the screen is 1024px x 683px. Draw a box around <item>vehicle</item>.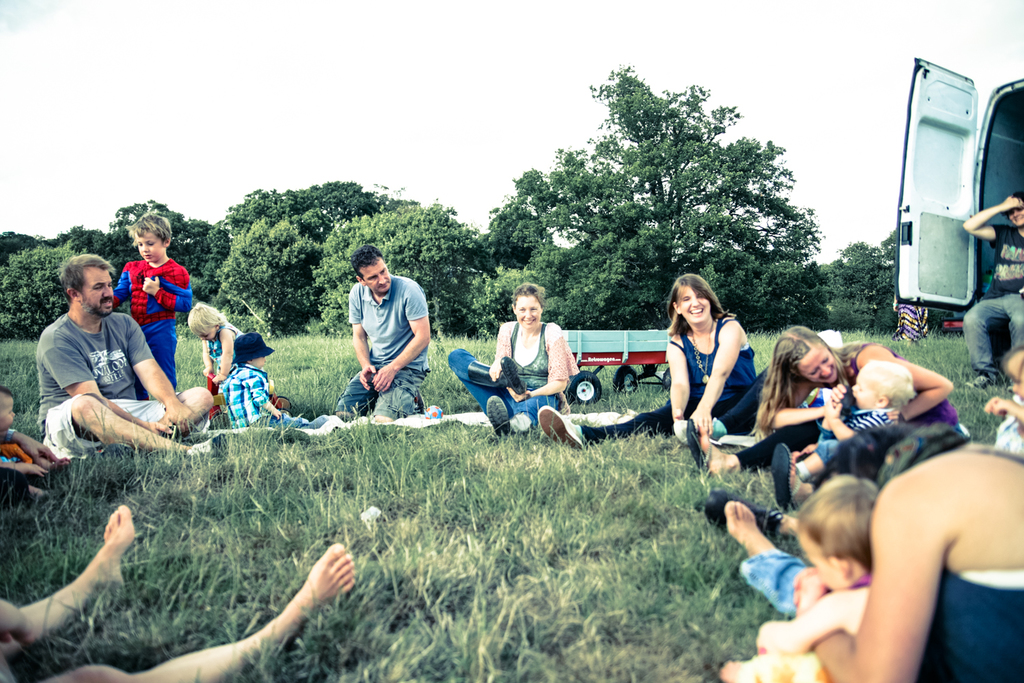
box=[891, 49, 1023, 331].
